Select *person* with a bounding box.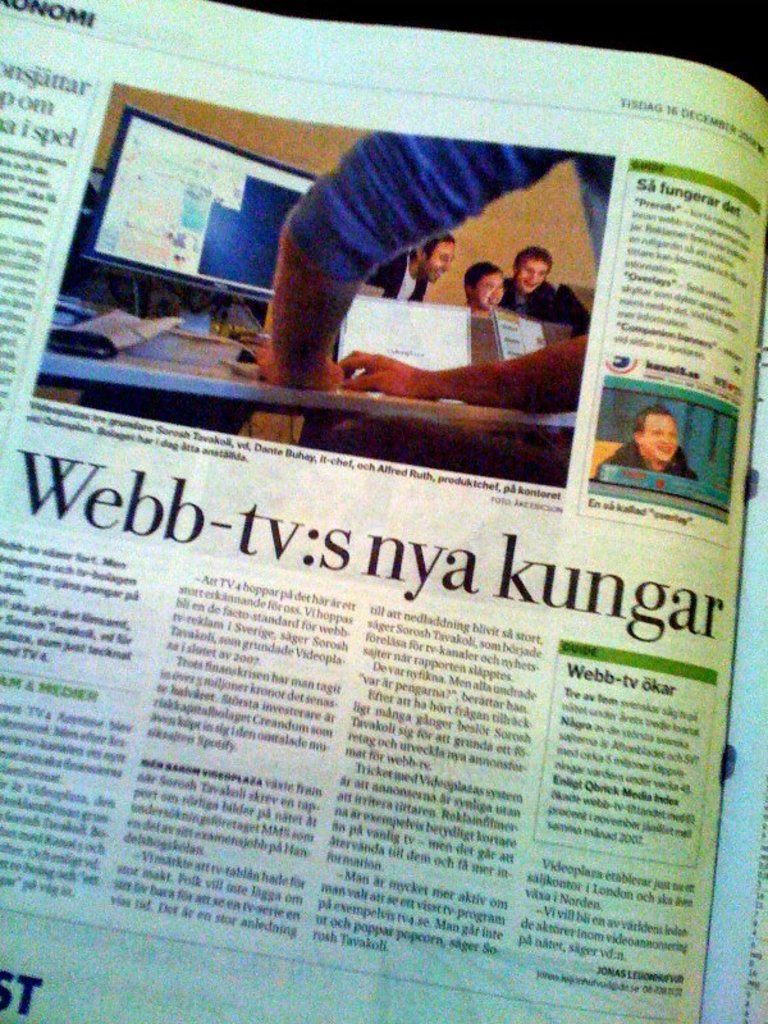
362/230/453/298.
